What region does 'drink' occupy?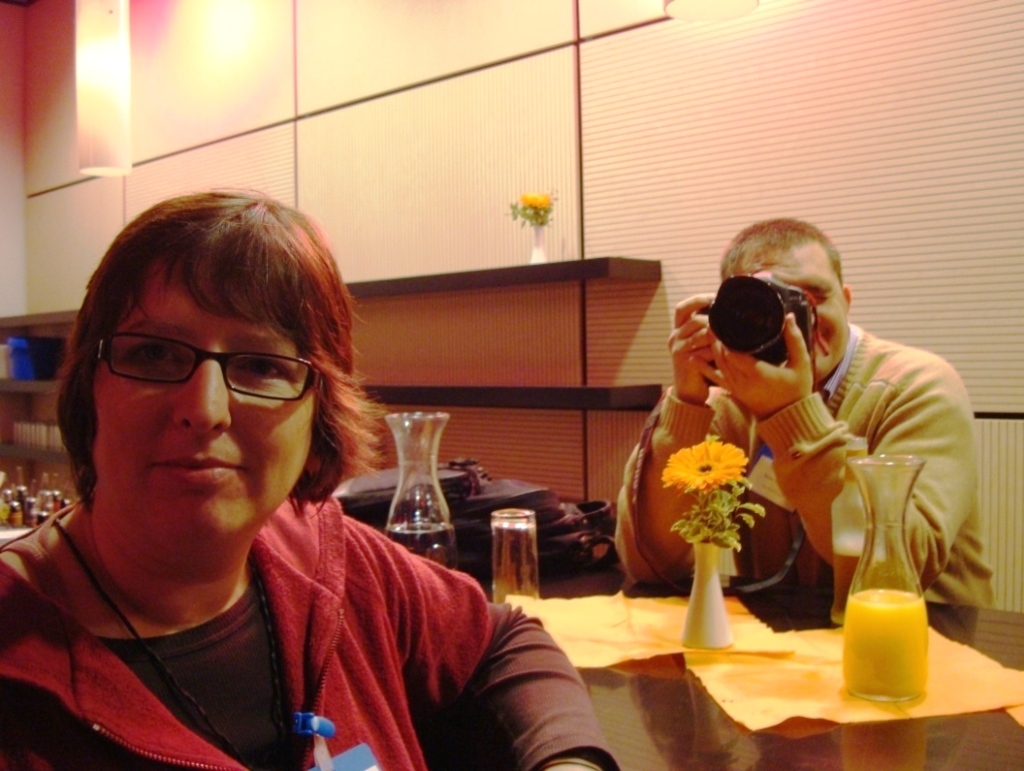
bbox(493, 509, 540, 606).
